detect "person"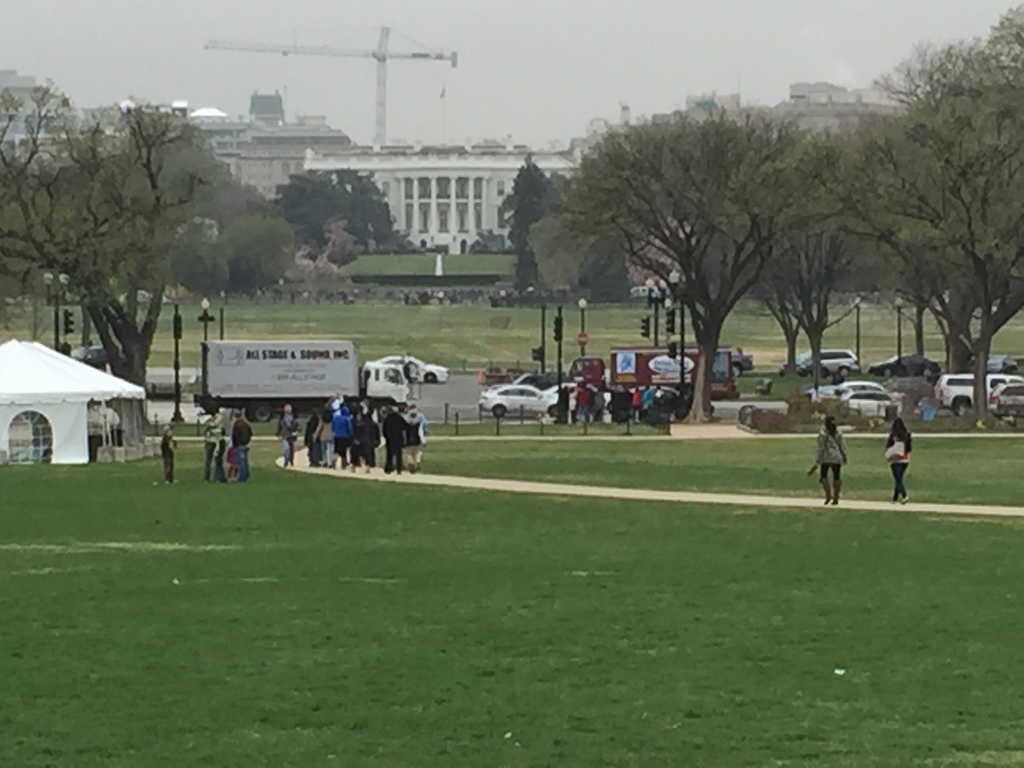
left=231, top=410, right=256, bottom=482
